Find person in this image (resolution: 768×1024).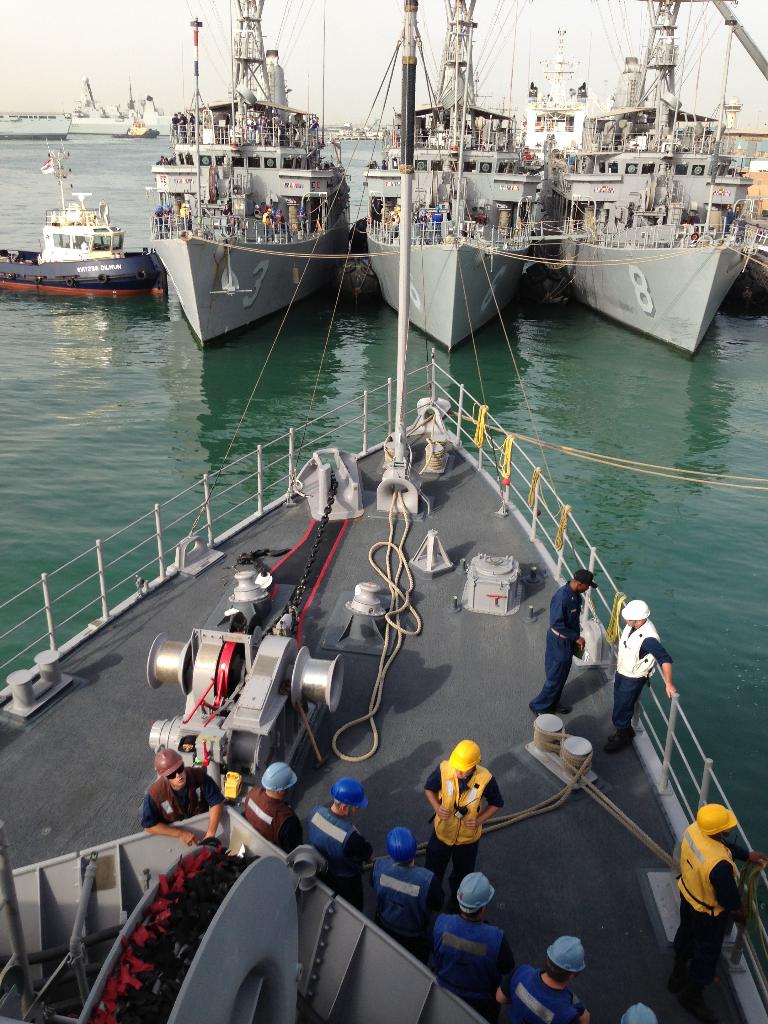
246,116,257,145.
